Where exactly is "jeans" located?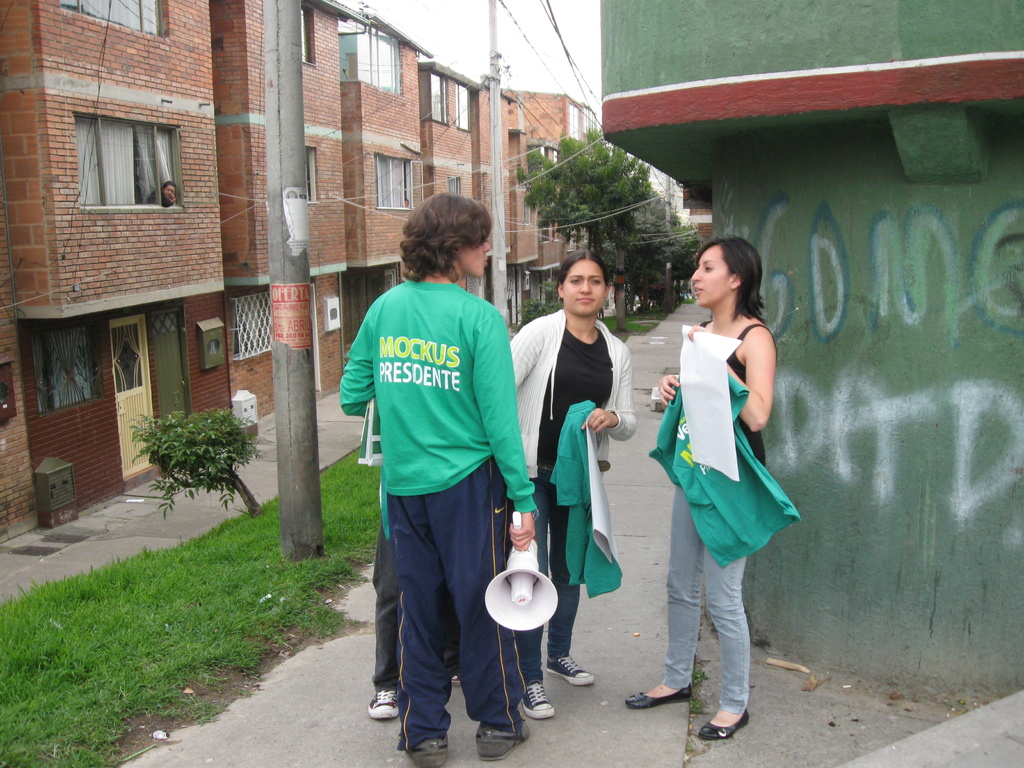
Its bounding box is 663 487 749 716.
